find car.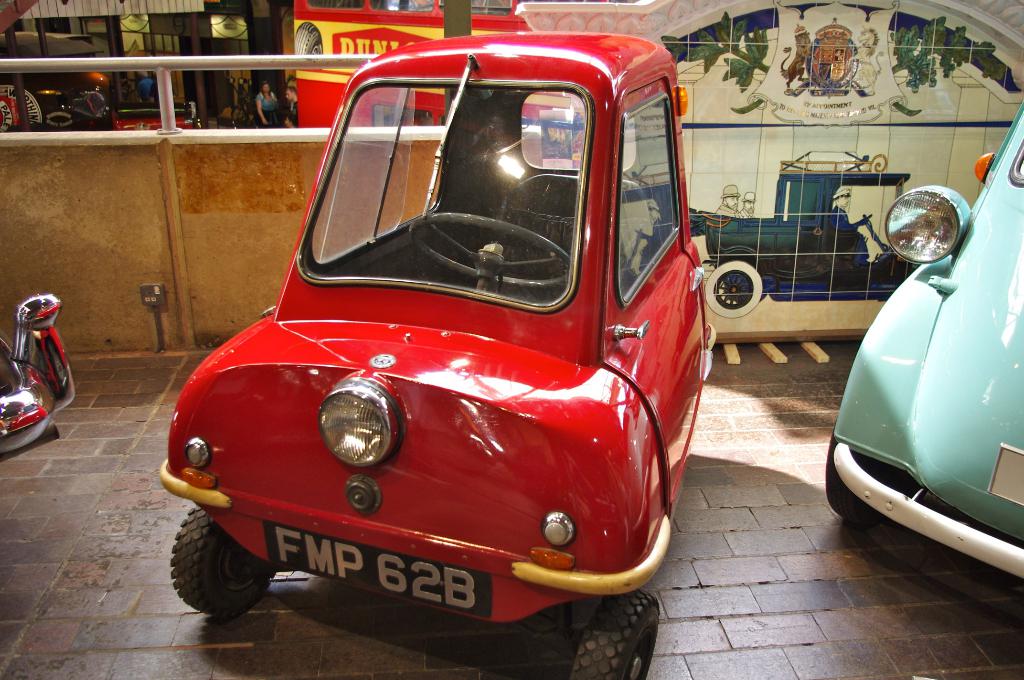
{"left": 162, "top": 34, "right": 716, "bottom": 679}.
